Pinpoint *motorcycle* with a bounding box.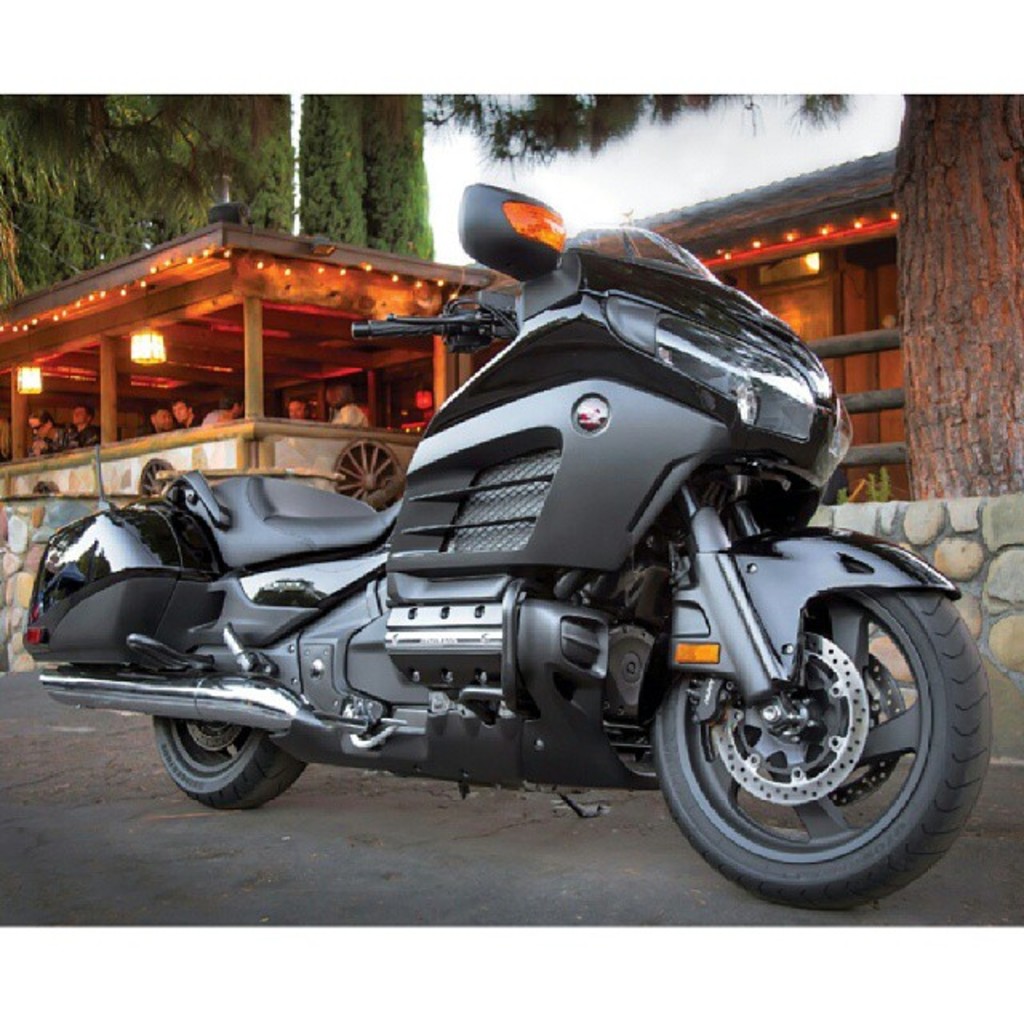
bbox=(43, 222, 1008, 891).
